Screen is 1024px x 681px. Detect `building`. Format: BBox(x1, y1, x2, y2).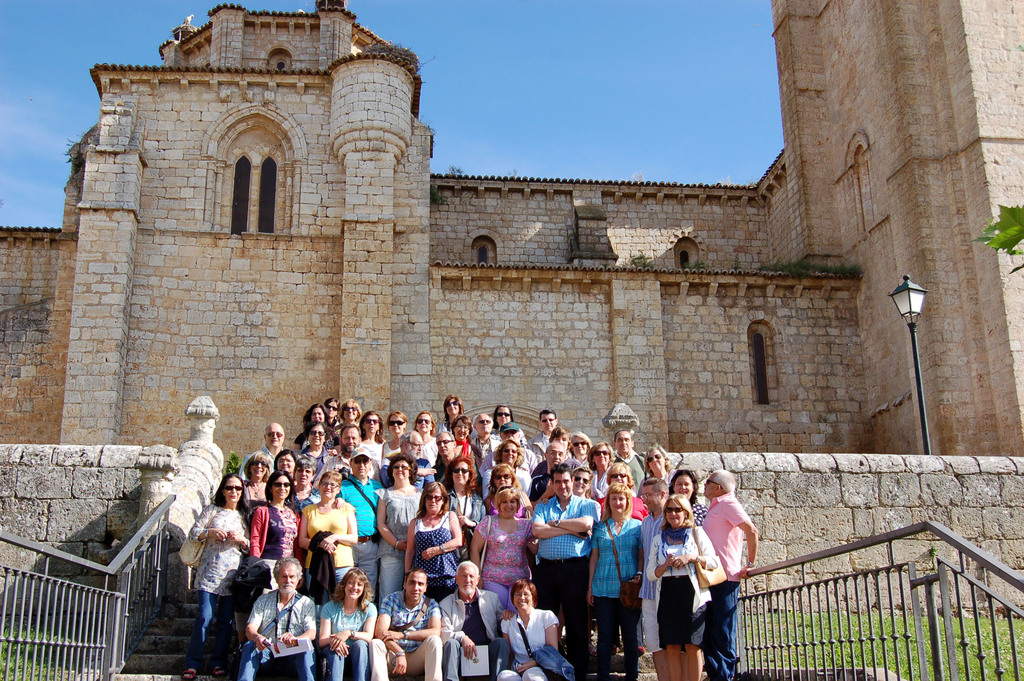
BBox(0, 0, 1023, 460).
